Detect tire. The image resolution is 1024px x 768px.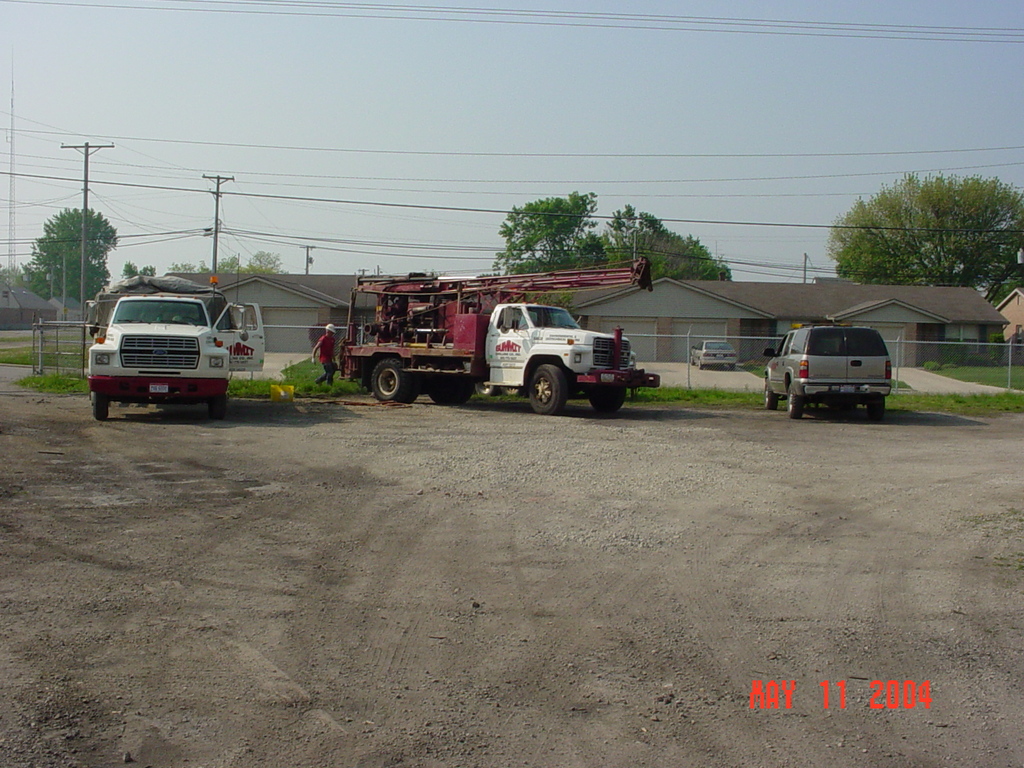
bbox=(501, 384, 525, 395).
